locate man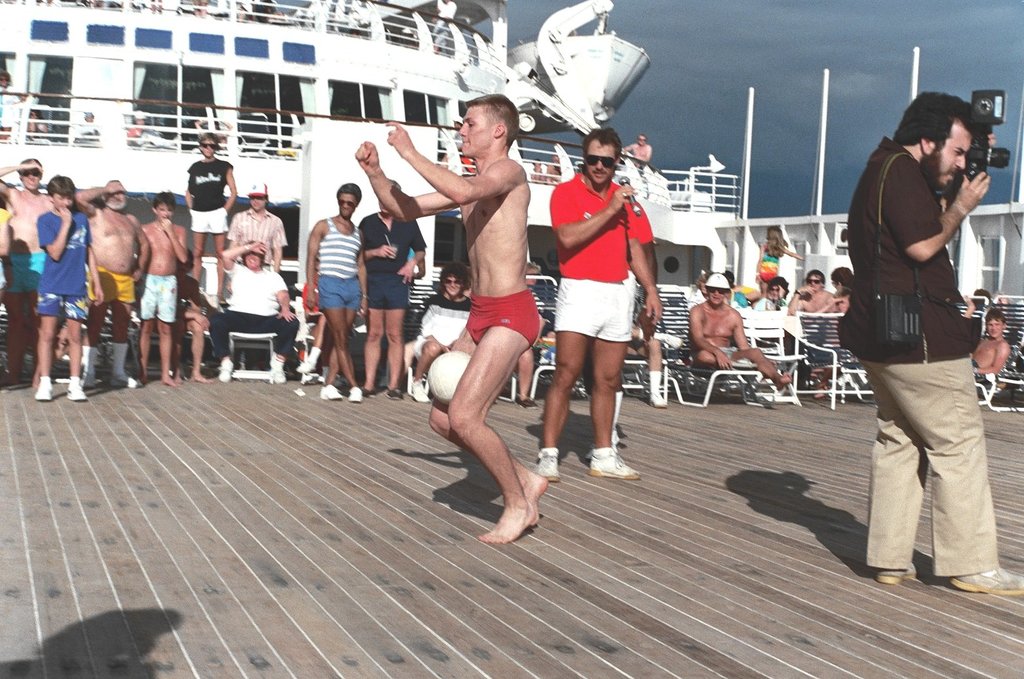
BBox(130, 185, 186, 383)
